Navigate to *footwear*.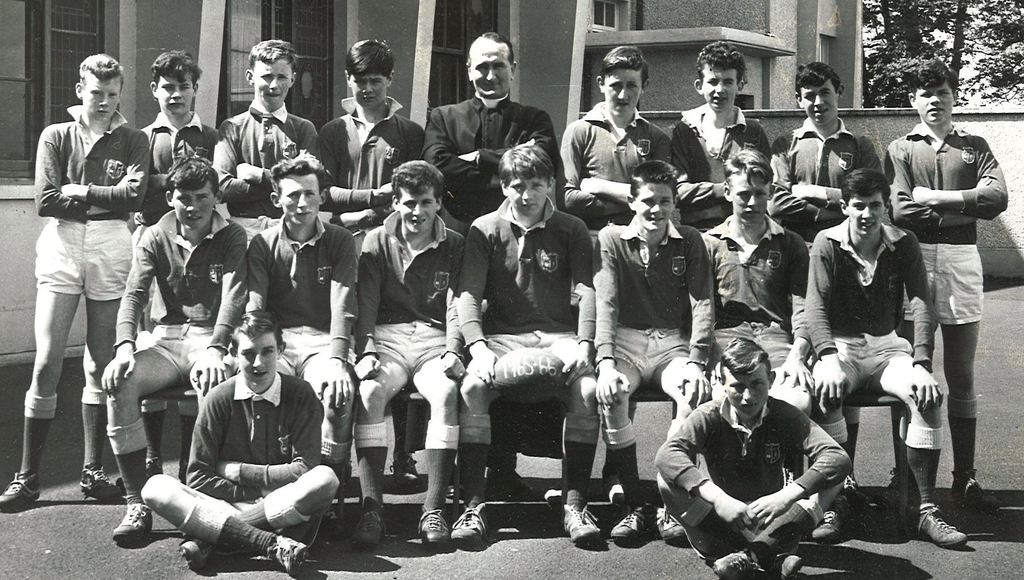
Navigation target: <region>881, 466, 920, 506</region>.
